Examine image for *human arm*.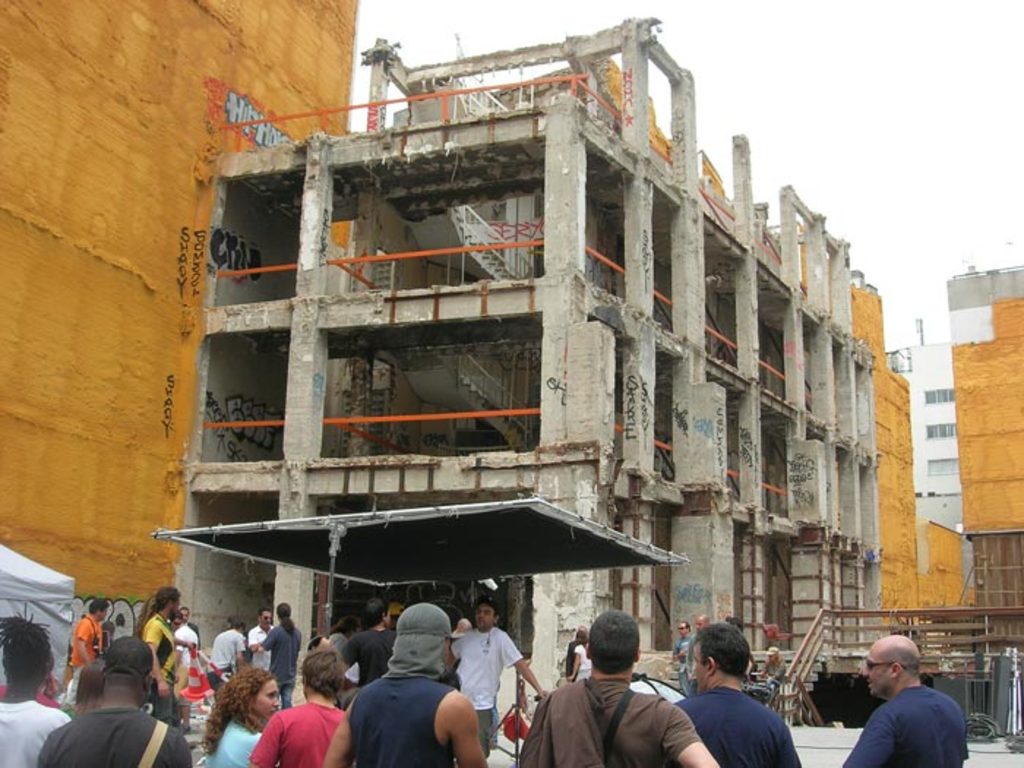
Examination result: Rect(143, 623, 165, 696).
